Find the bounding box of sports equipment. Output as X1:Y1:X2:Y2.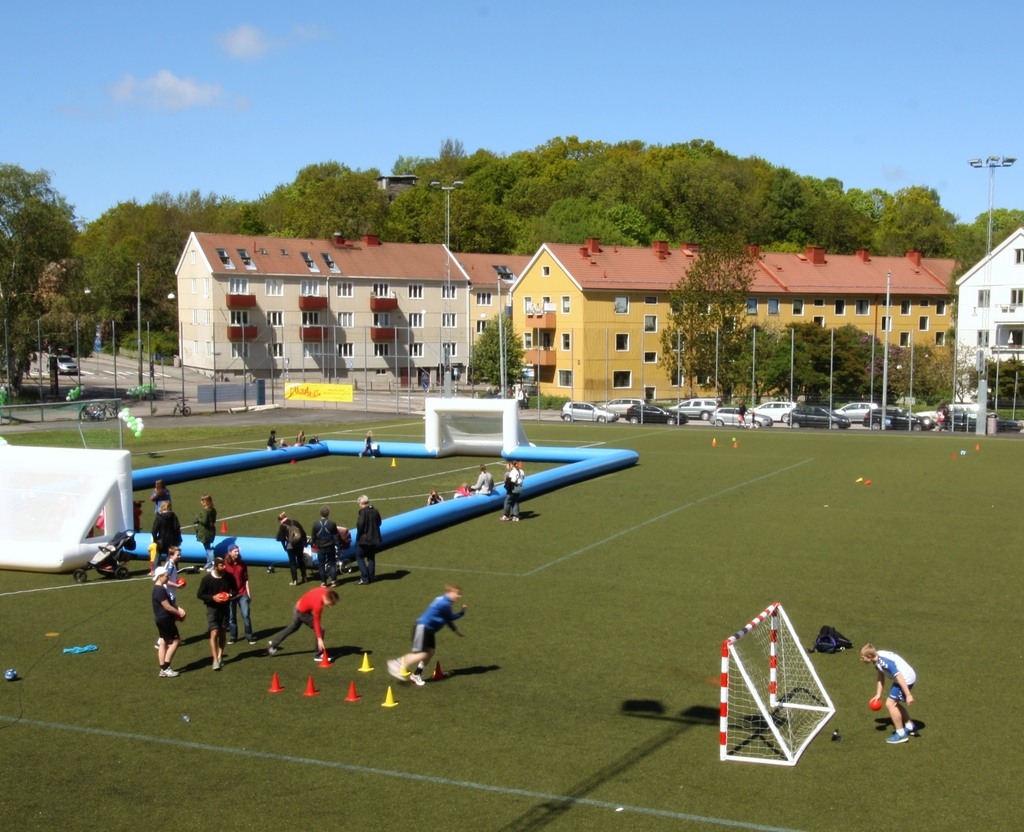
212:656:221:672.
